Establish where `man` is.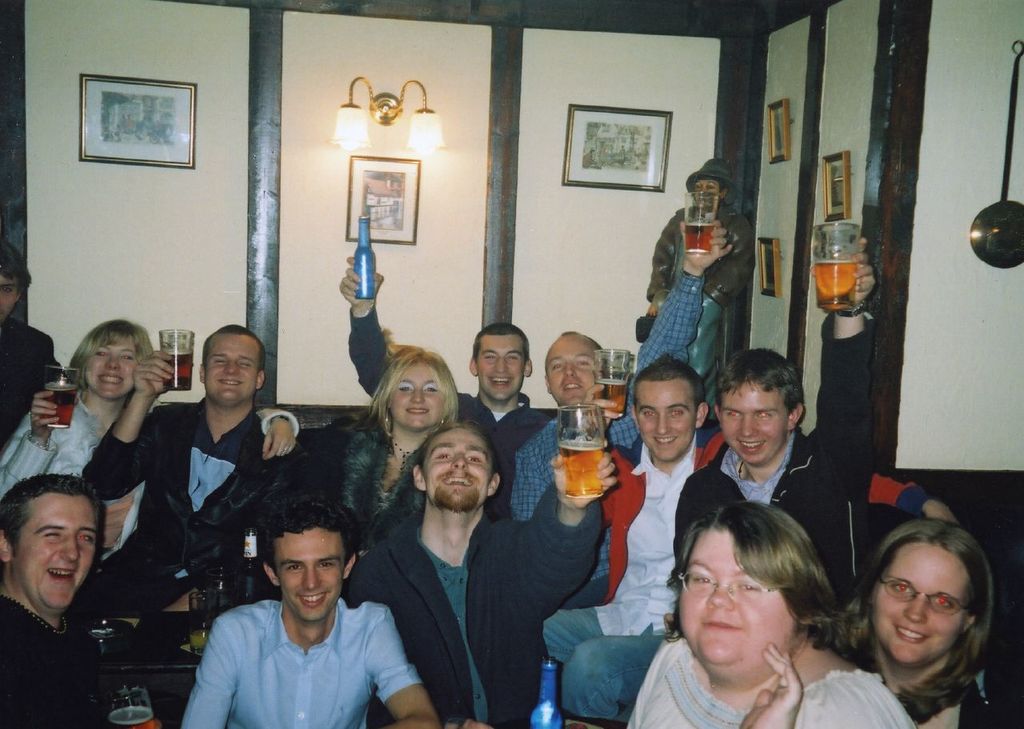
Established at rect(74, 321, 330, 615).
